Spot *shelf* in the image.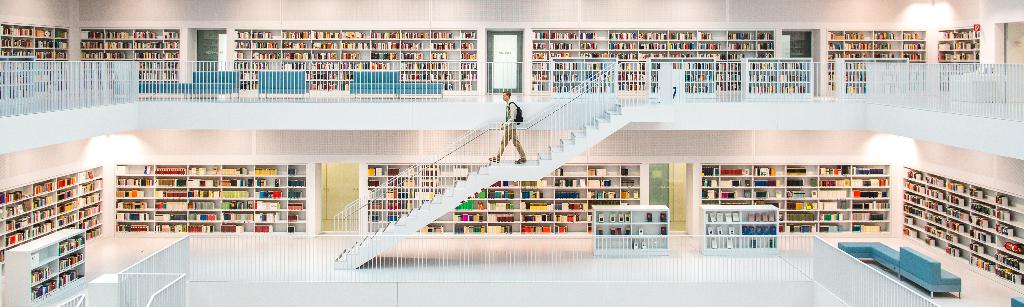
*shelf* found at crop(312, 28, 340, 39).
